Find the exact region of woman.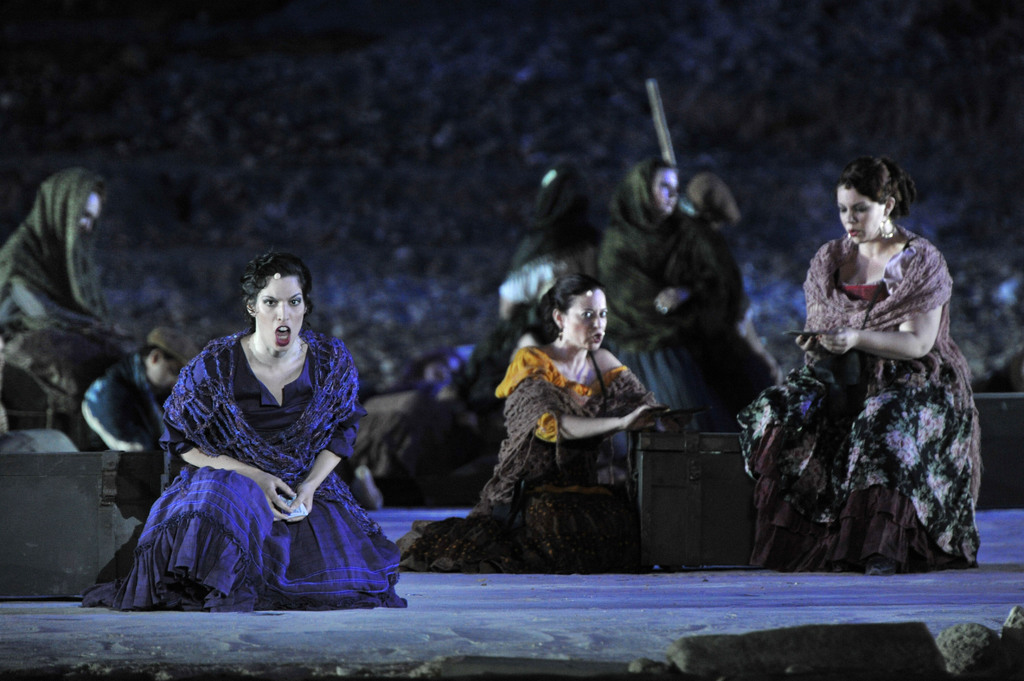
Exact region: {"x1": 589, "y1": 157, "x2": 741, "y2": 438}.
